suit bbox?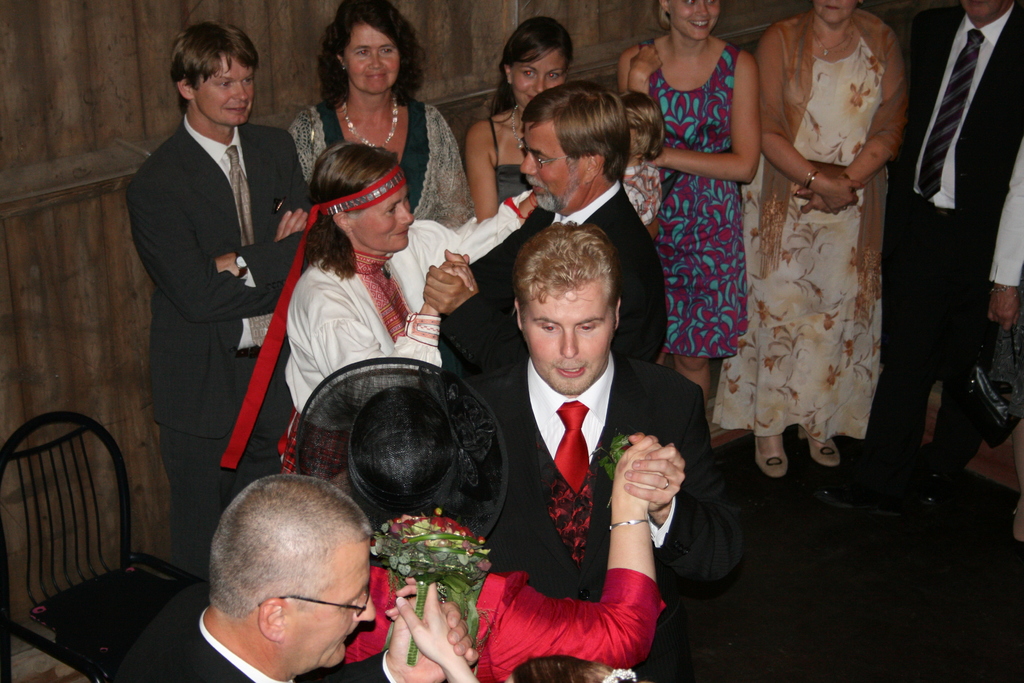
<box>126,108,314,583</box>
